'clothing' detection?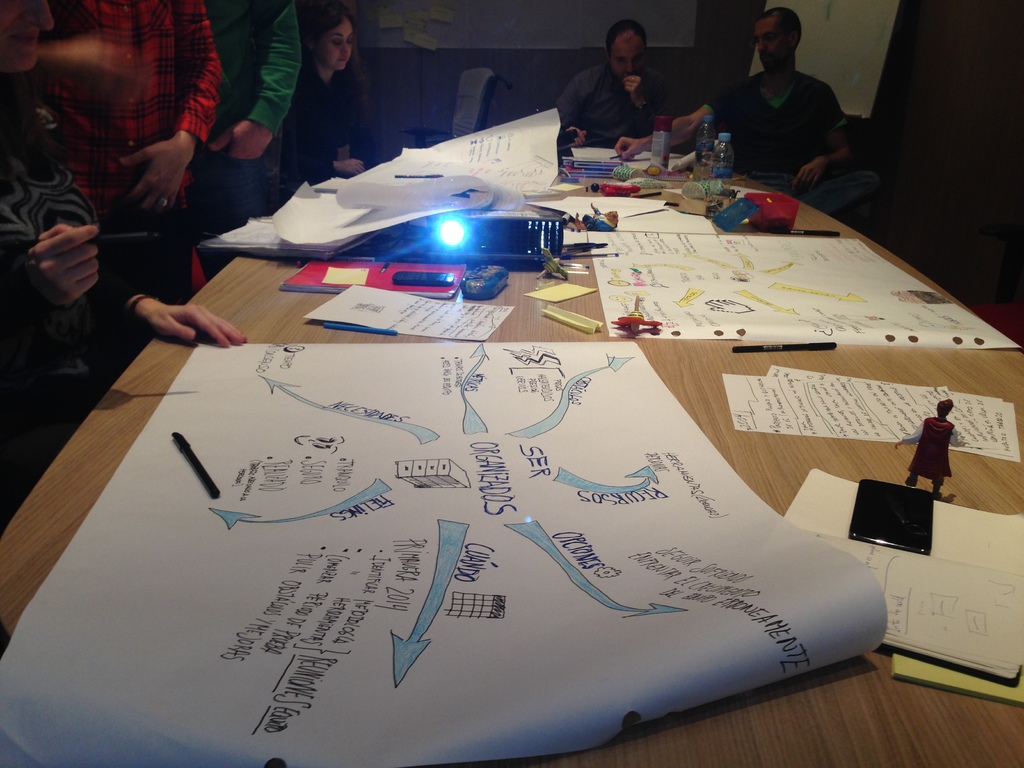
[691,34,868,181]
